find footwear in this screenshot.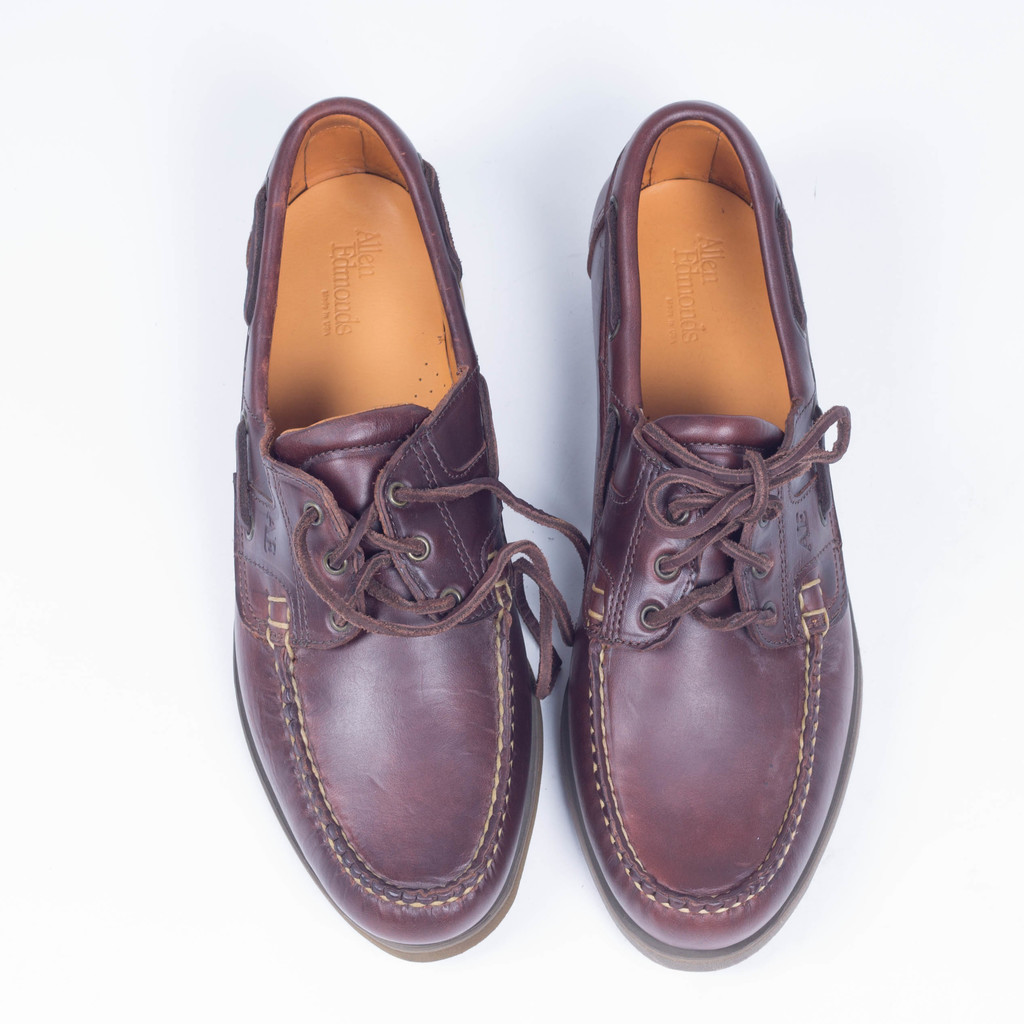
The bounding box for footwear is <bbox>232, 93, 568, 966</bbox>.
